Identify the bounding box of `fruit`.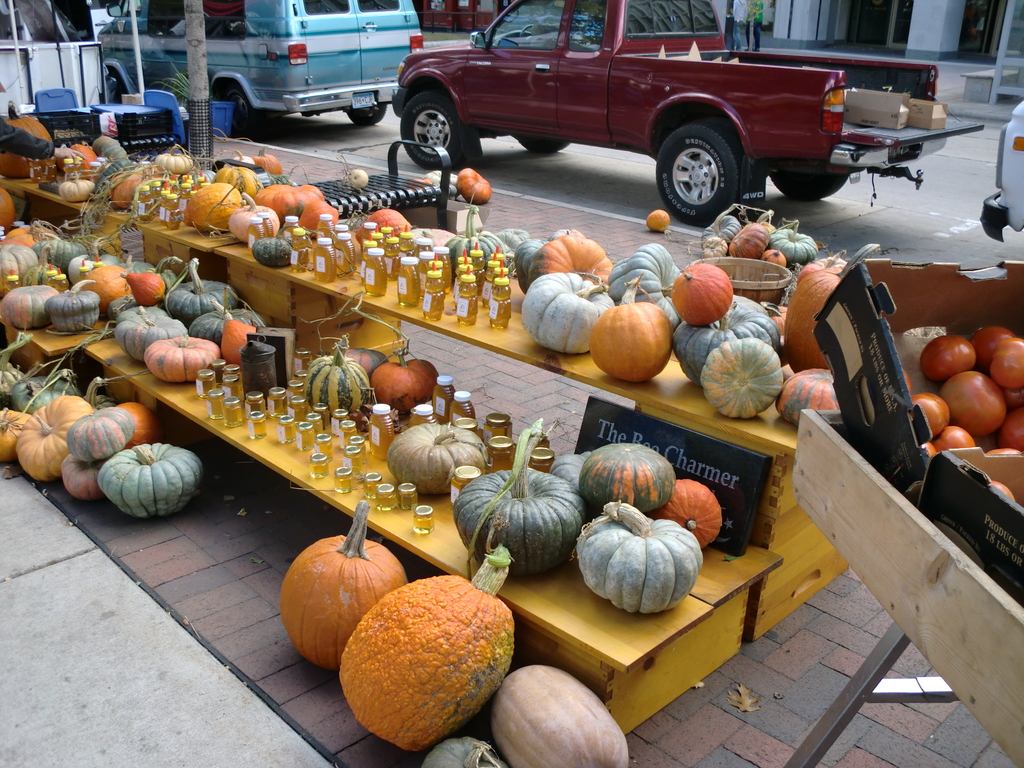
<bbox>445, 207, 513, 288</bbox>.
